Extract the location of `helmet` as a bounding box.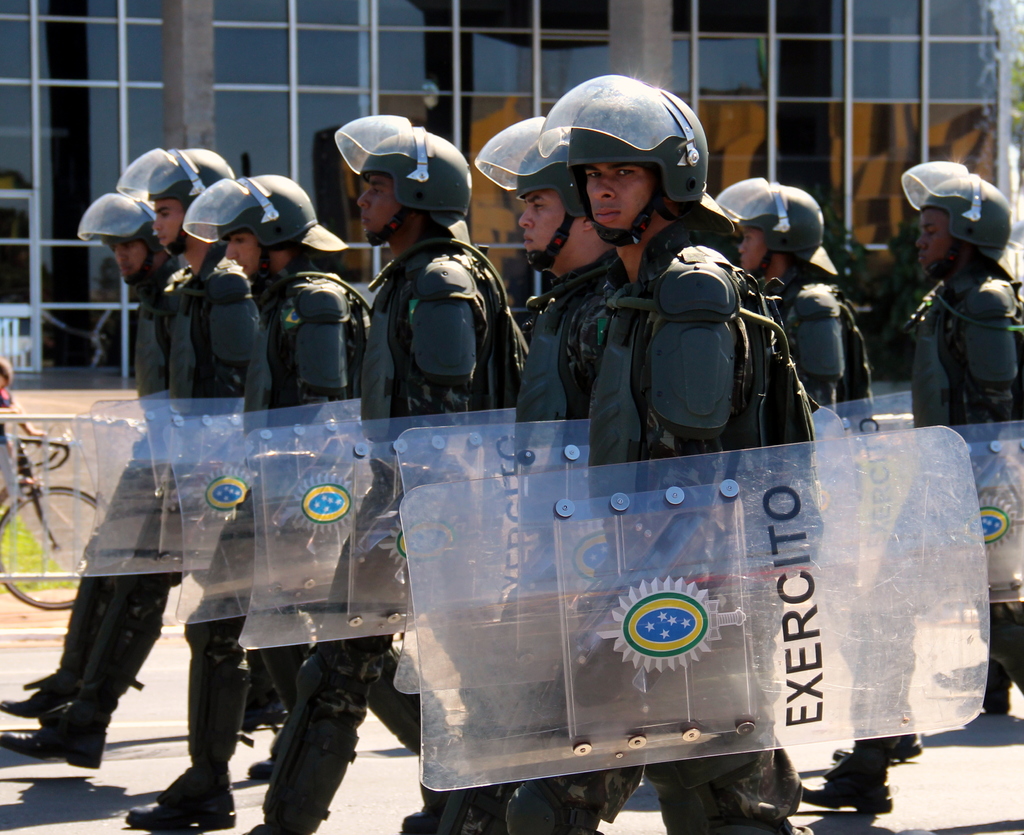
(left=319, top=120, right=480, bottom=254).
